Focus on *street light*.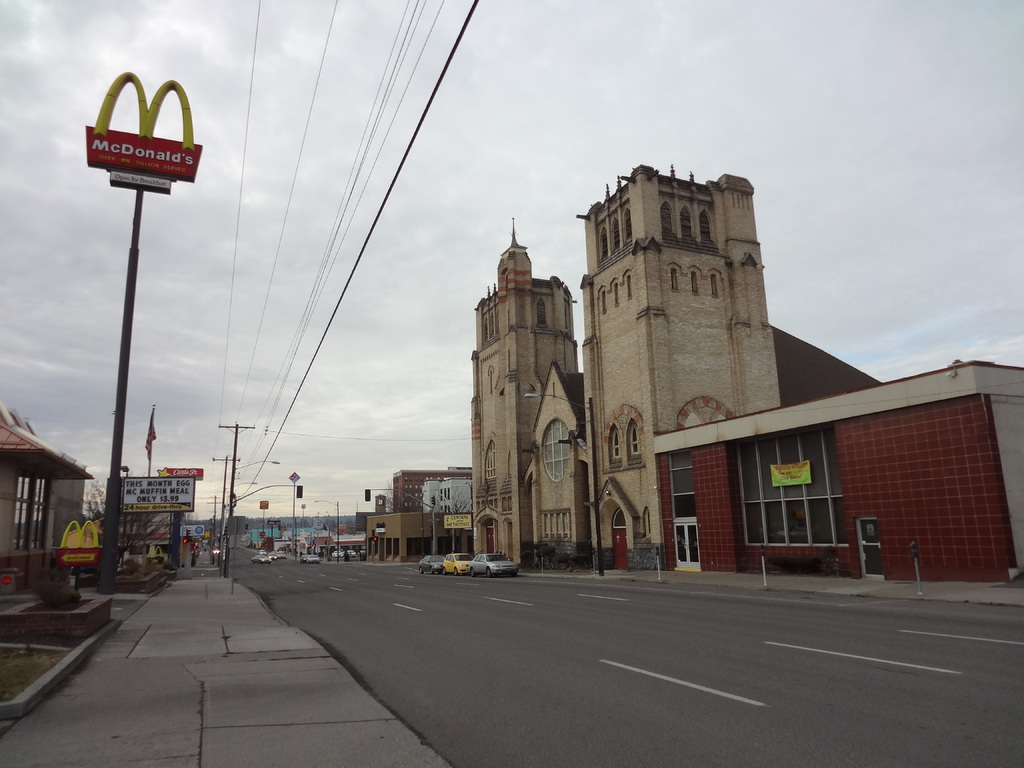
Focused at x1=228 y1=461 x2=279 y2=474.
